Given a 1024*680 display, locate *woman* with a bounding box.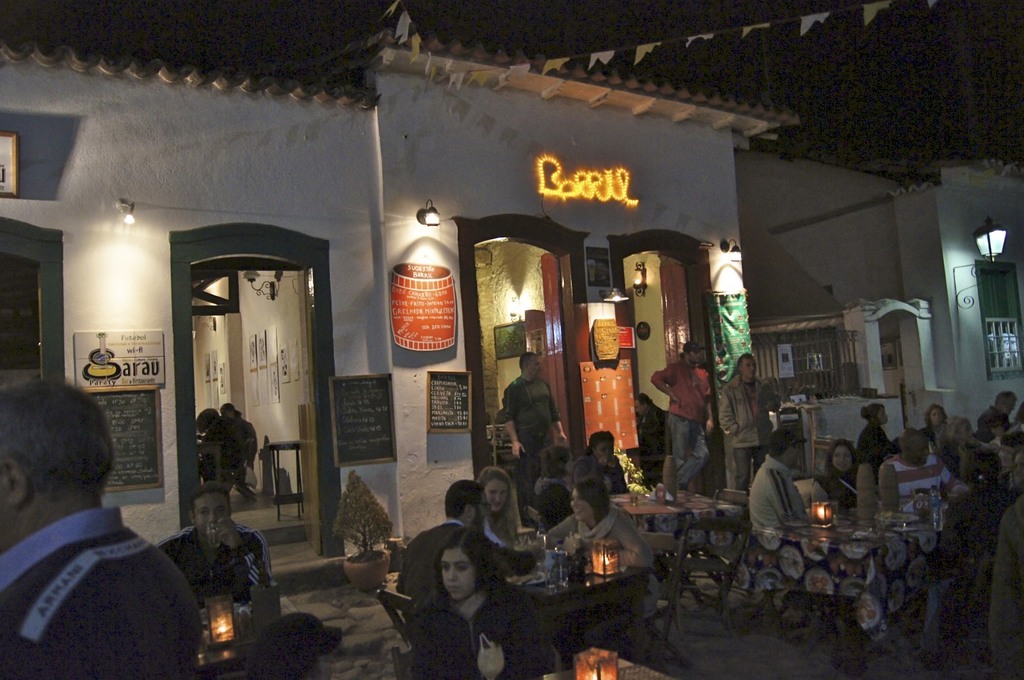
Located: x1=194 y1=408 x2=242 y2=487.
